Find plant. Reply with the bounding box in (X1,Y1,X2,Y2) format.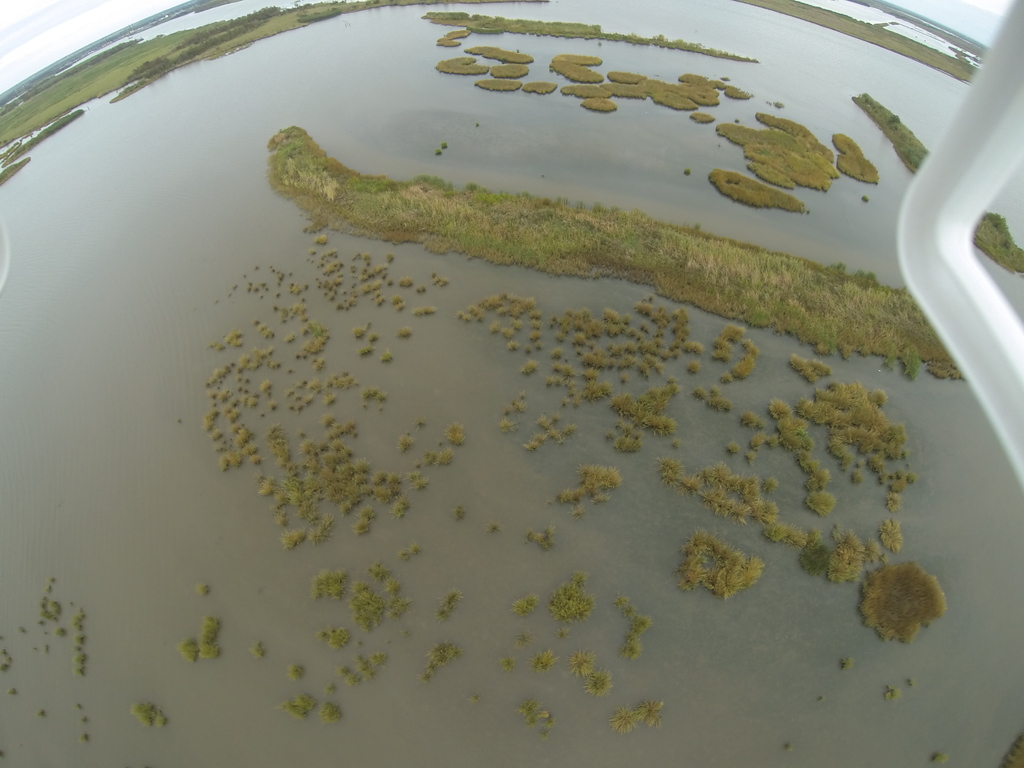
(566,648,598,680).
